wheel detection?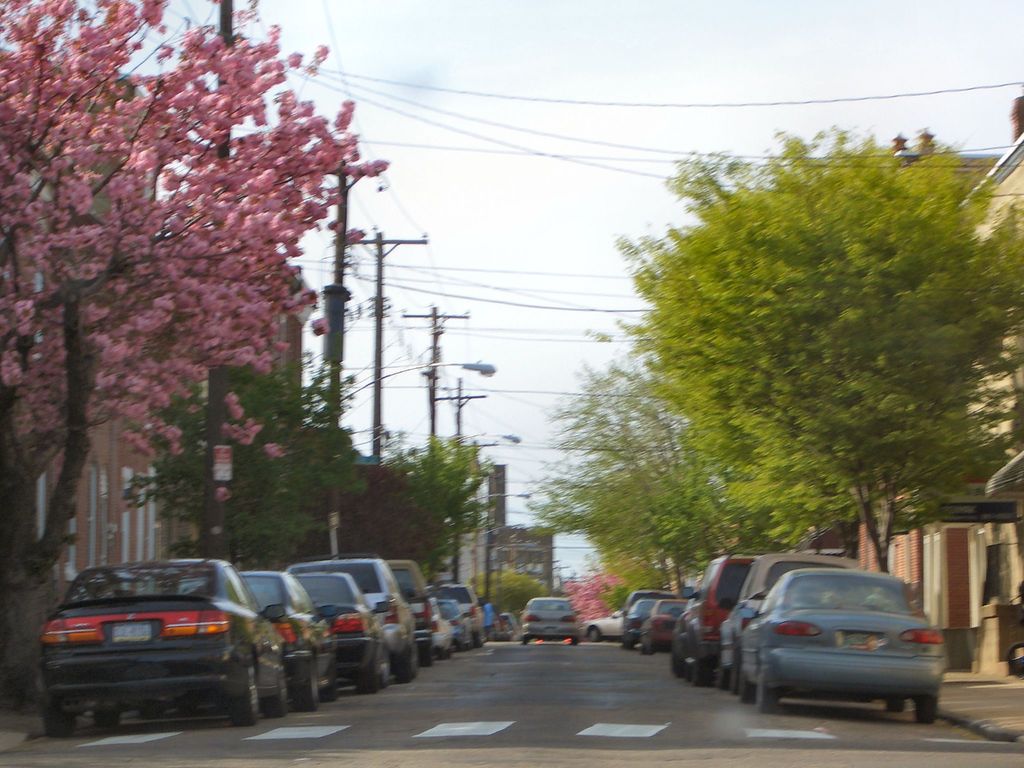
BBox(358, 675, 383, 695)
